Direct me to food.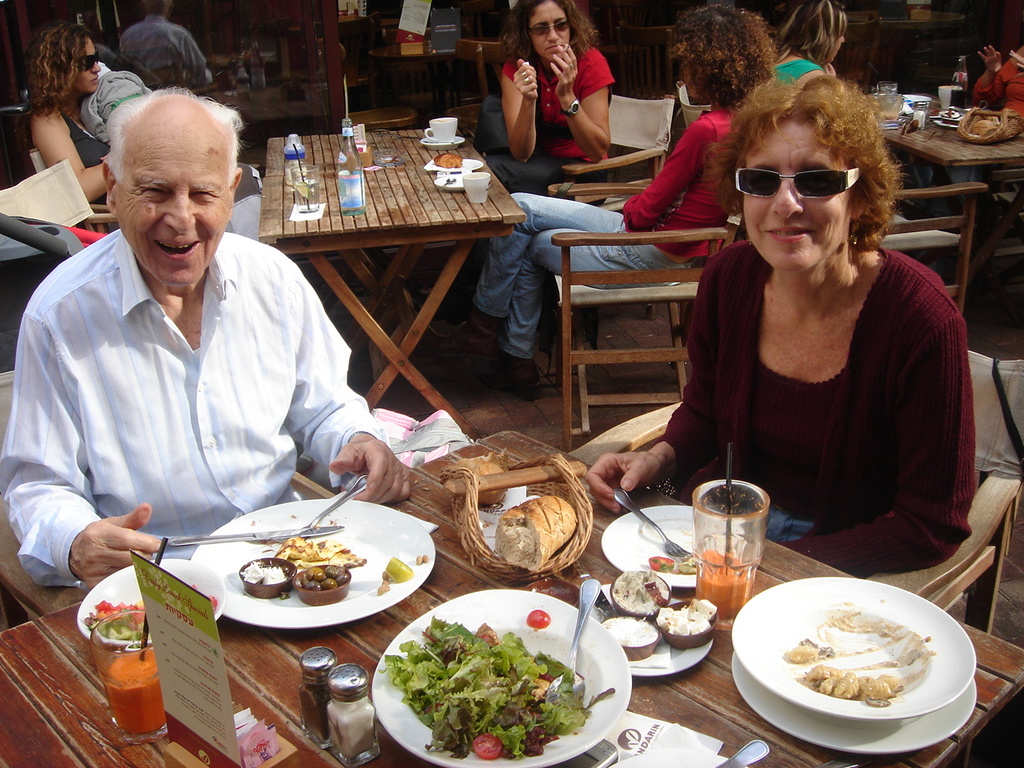
Direction: detection(494, 493, 578, 569).
